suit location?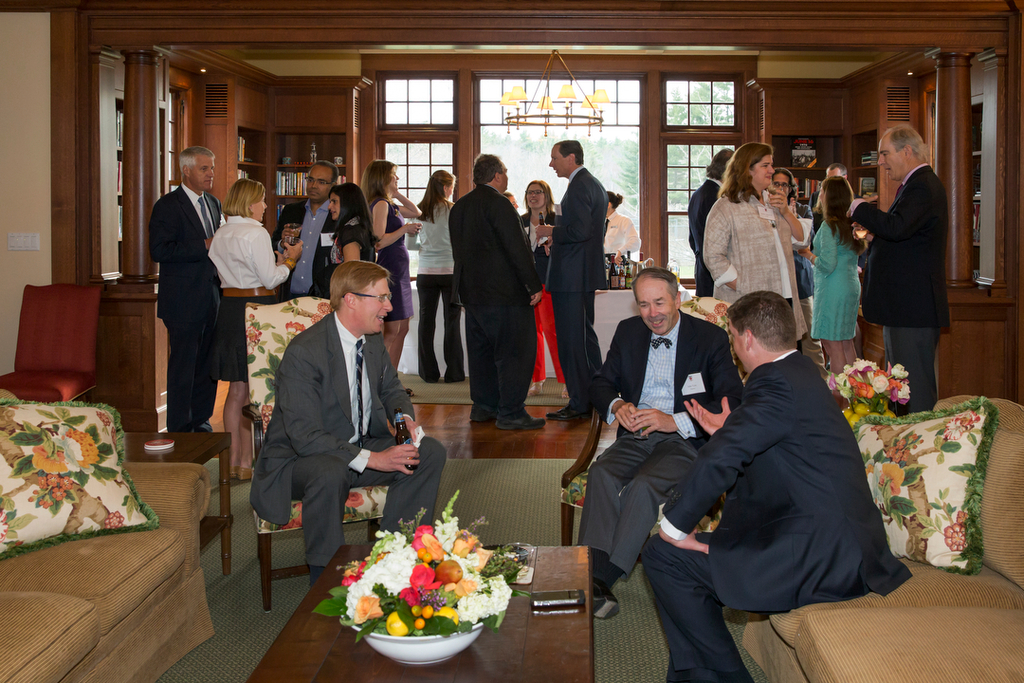
rect(849, 160, 949, 415)
